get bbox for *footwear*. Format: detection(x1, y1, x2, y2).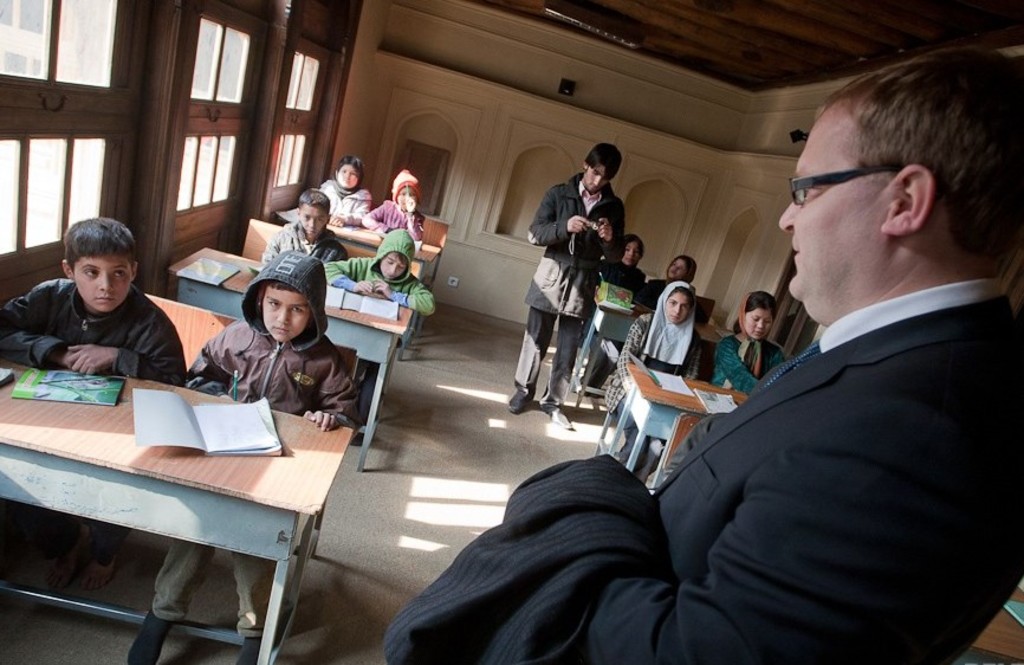
detection(538, 409, 573, 430).
